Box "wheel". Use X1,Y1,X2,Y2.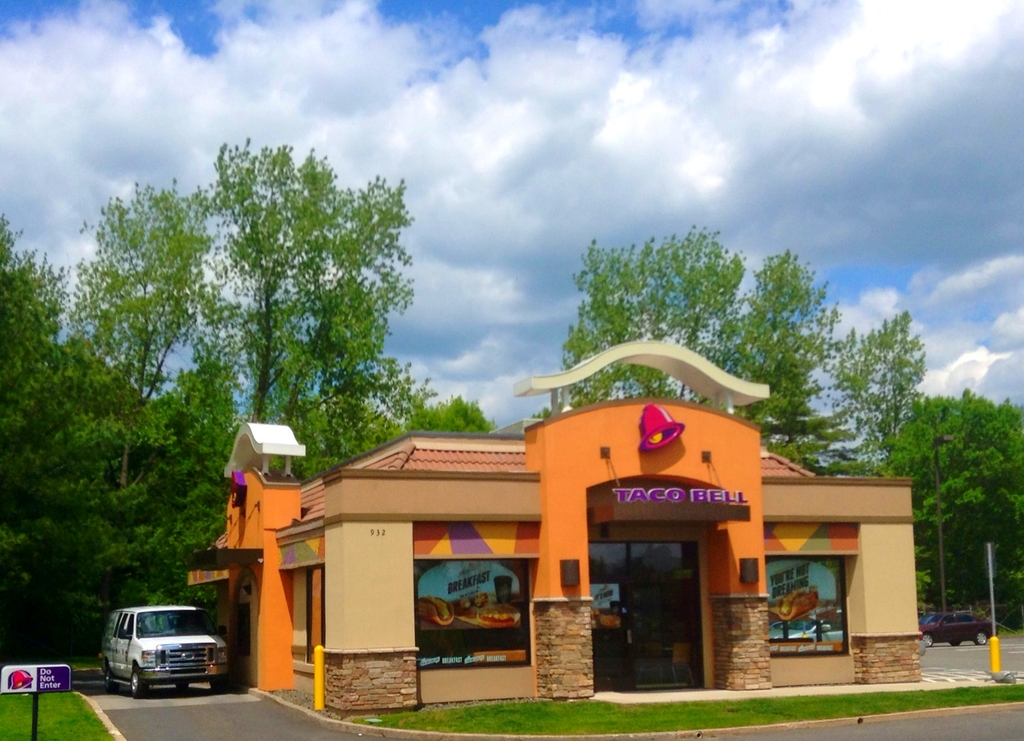
918,633,934,648.
